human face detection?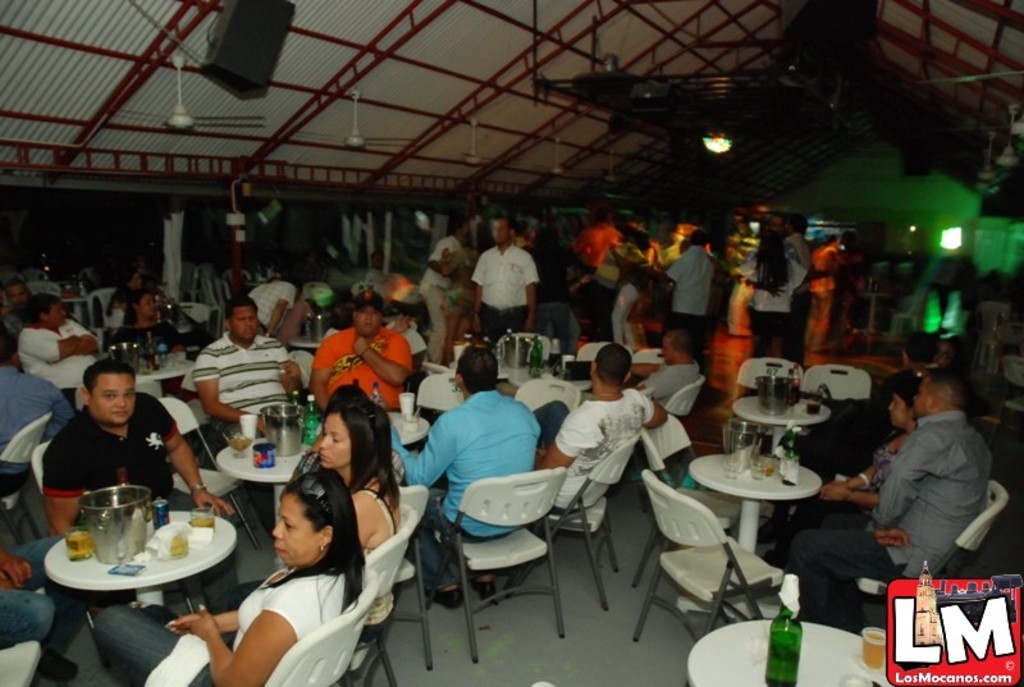
662:342:669:362
